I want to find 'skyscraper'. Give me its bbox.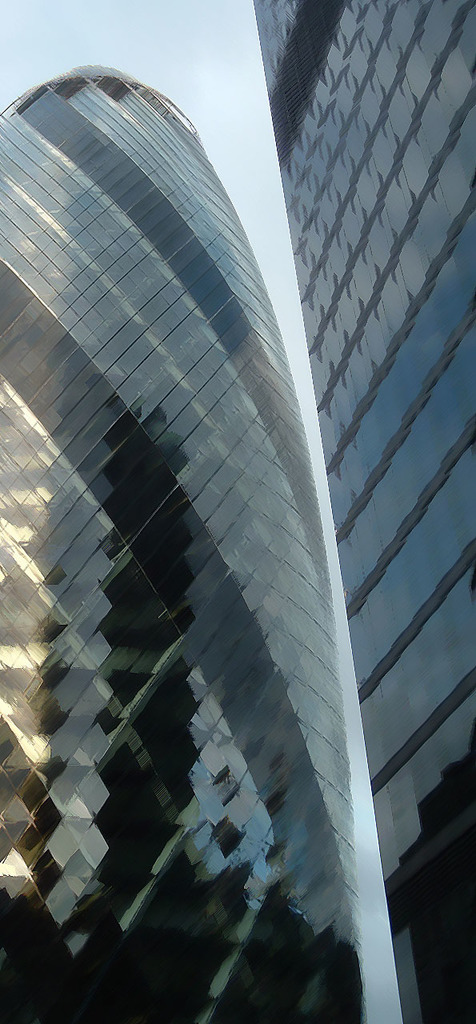
BBox(237, 0, 475, 1021).
